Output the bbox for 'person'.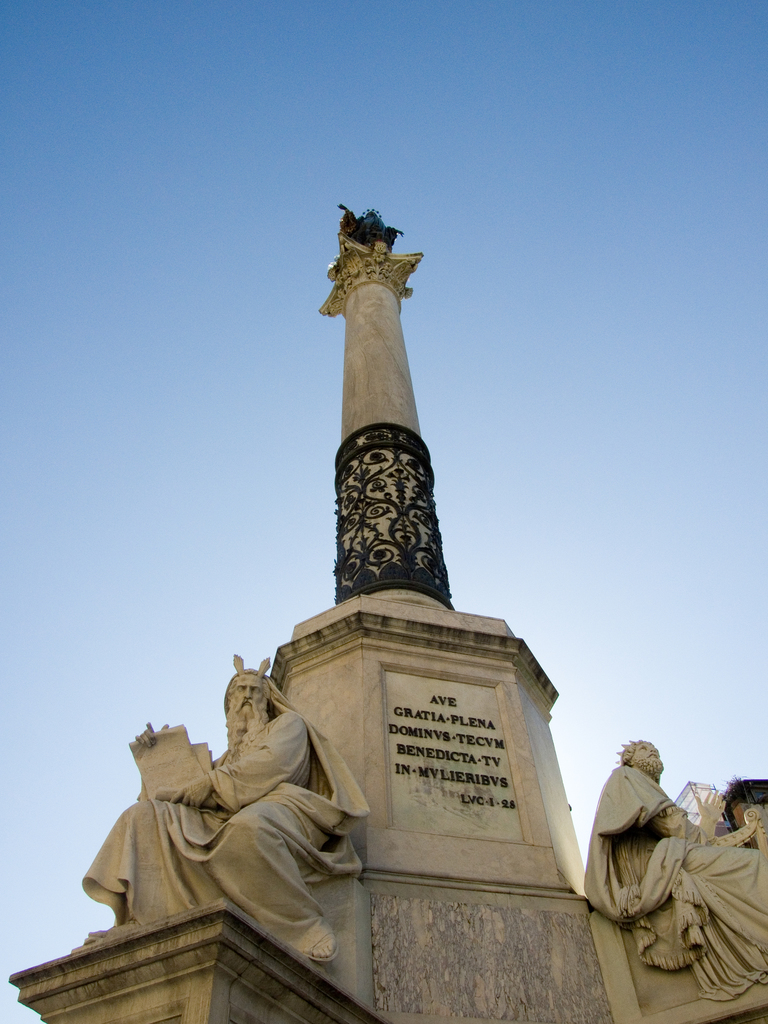
rect(72, 649, 374, 969).
